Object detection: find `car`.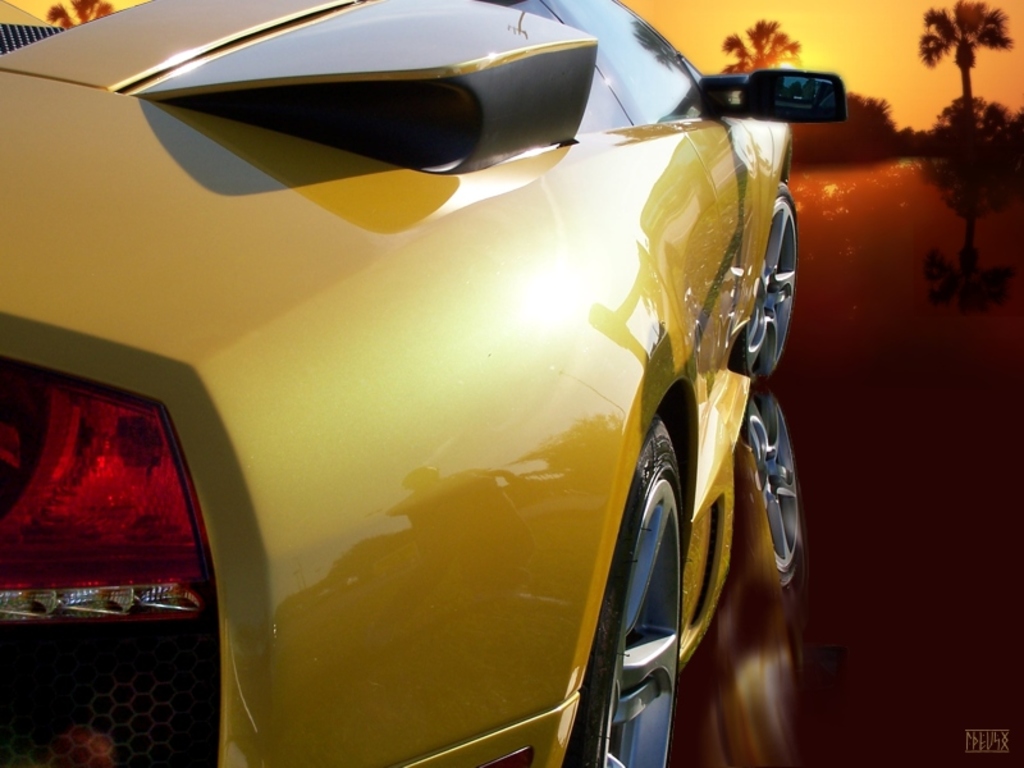
rect(13, 51, 850, 767).
